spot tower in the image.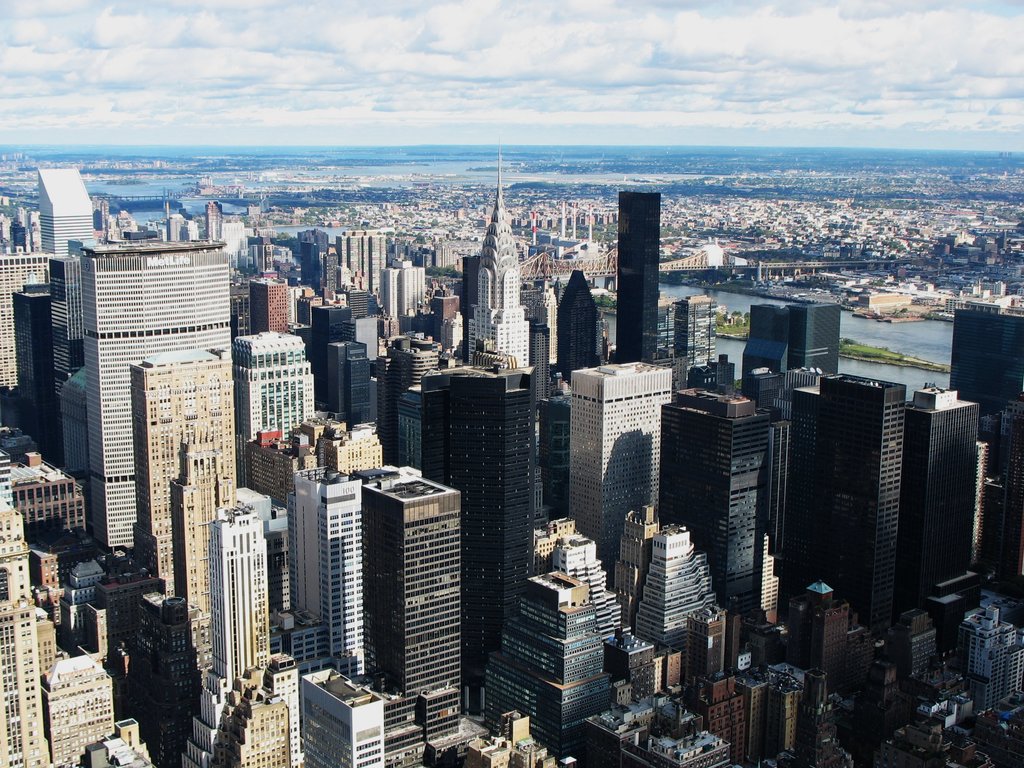
tower found at pyautogui.locateOnScreen(0, 177, 1023, 767).
